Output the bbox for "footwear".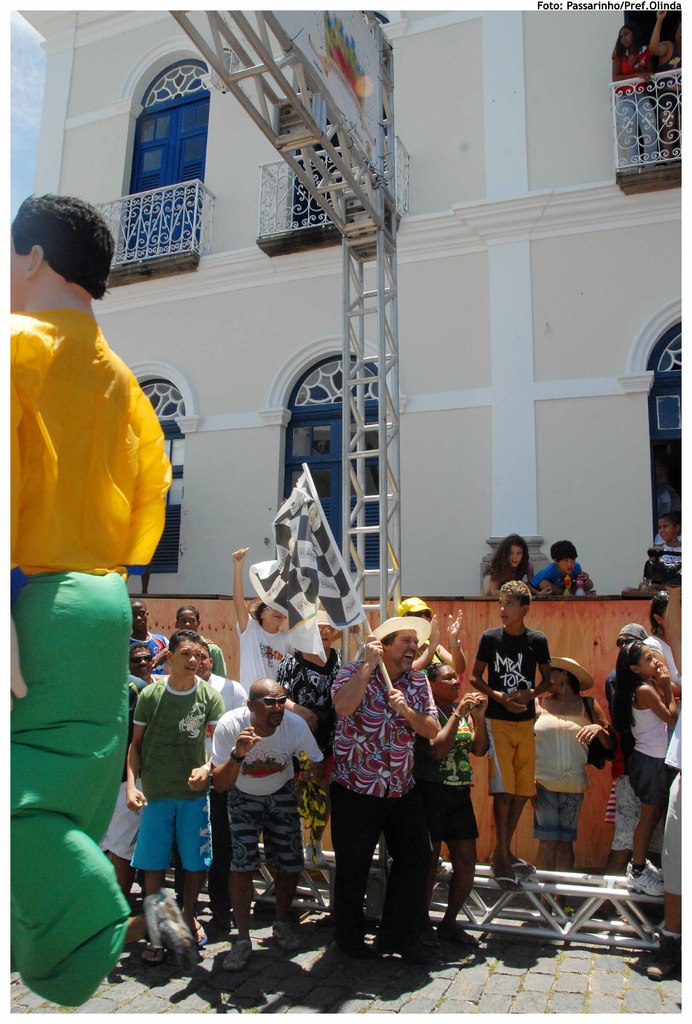
box(217, 939, 255, 970).
